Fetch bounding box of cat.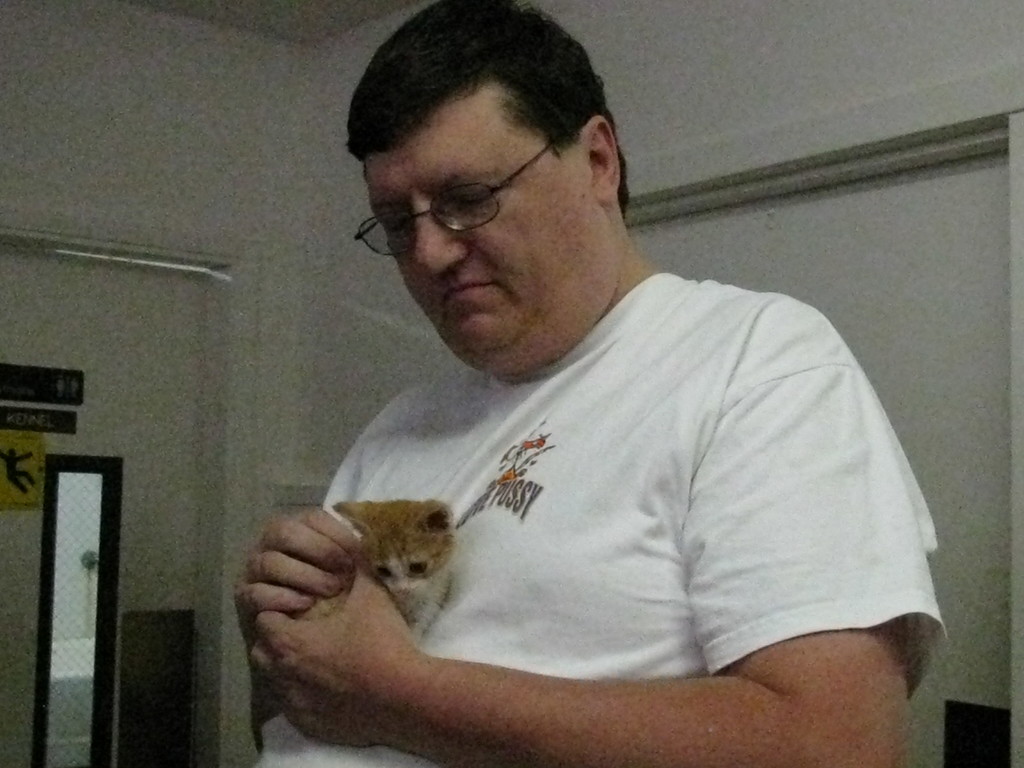
Bbox: <bbox>288, 497, 460, 646</bbox>.
